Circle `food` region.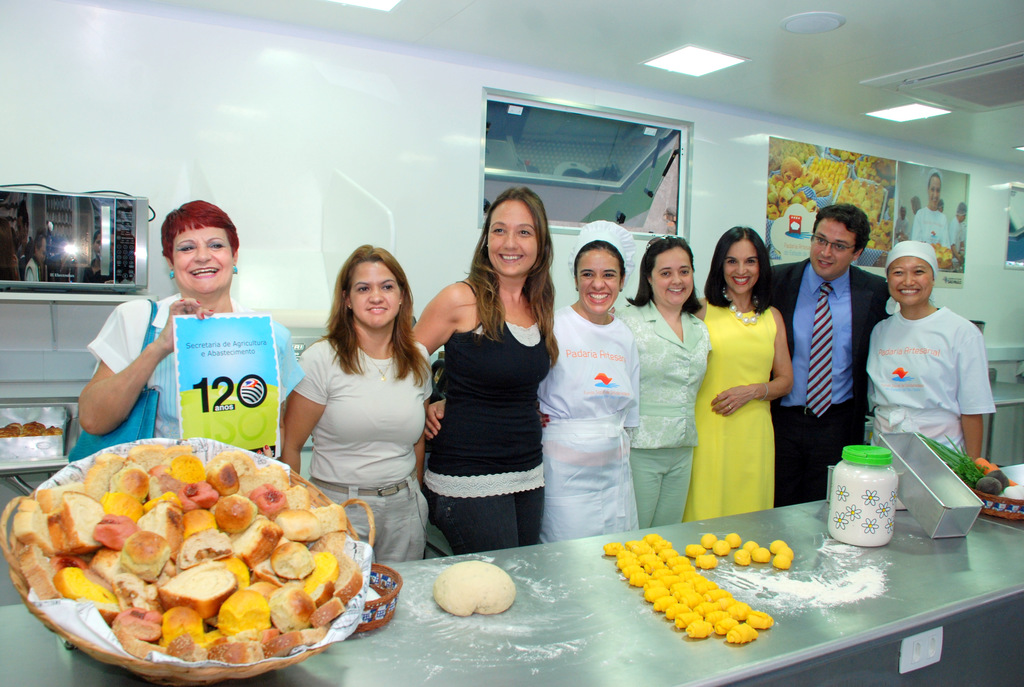
Region: select_region(626, 539, 644, 550).
